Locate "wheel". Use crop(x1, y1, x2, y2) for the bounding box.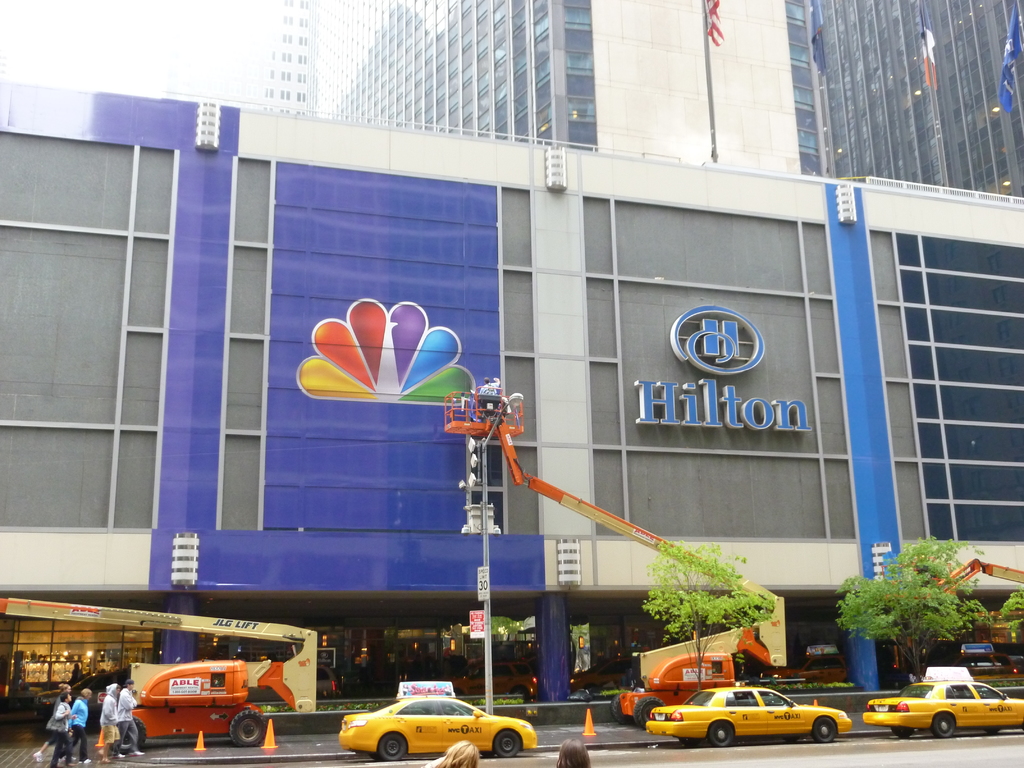
crop(893, 724, 913, 740).
